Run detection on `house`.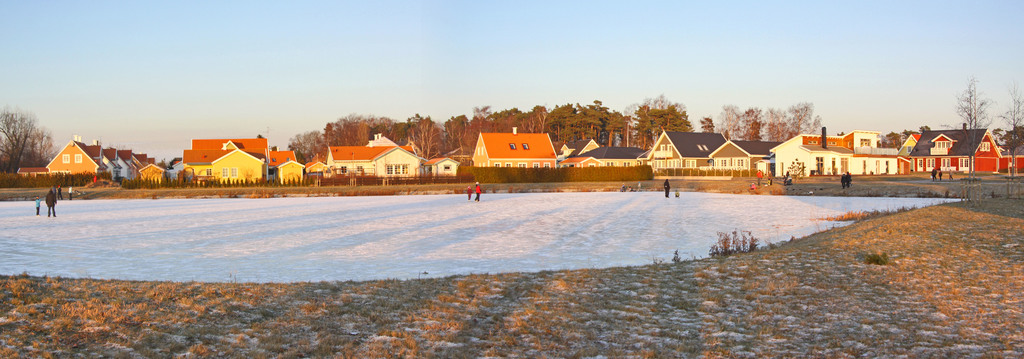
Result: [x1=467, y1=128, x2=559, y2=172].
